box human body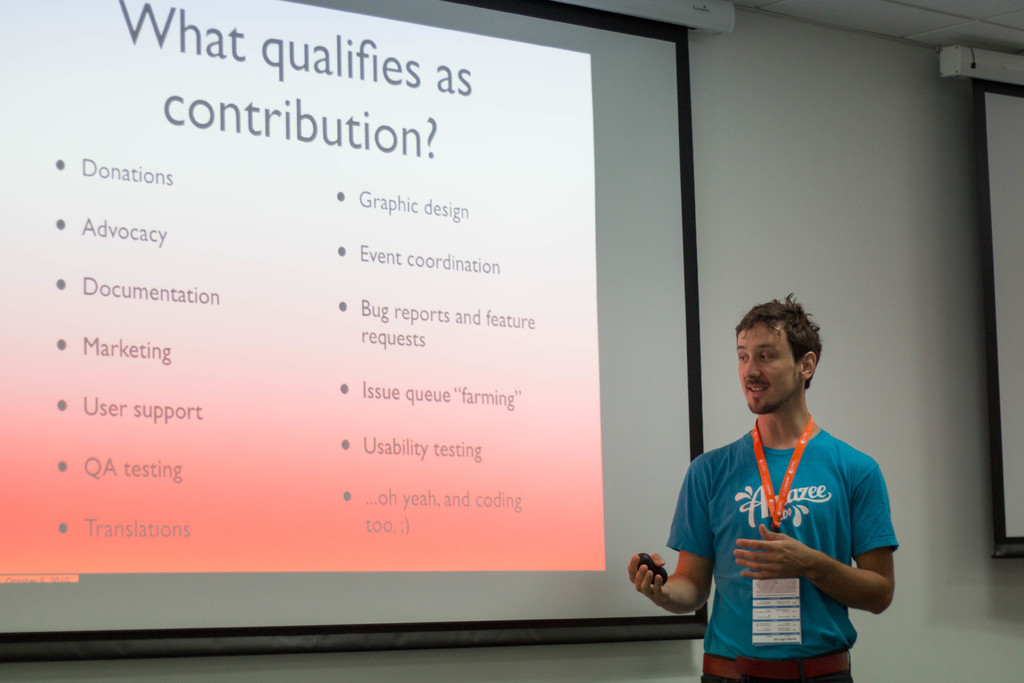
x1=639 y1=284 x2=868 y2=681
